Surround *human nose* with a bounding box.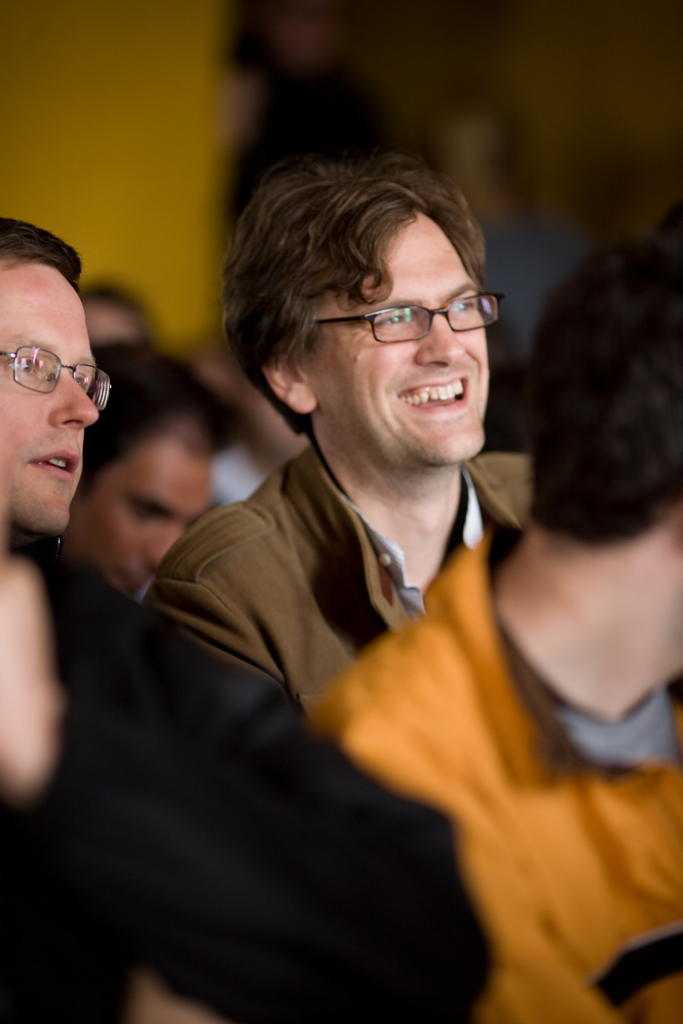
bbox(140, 526, 175, 572).
